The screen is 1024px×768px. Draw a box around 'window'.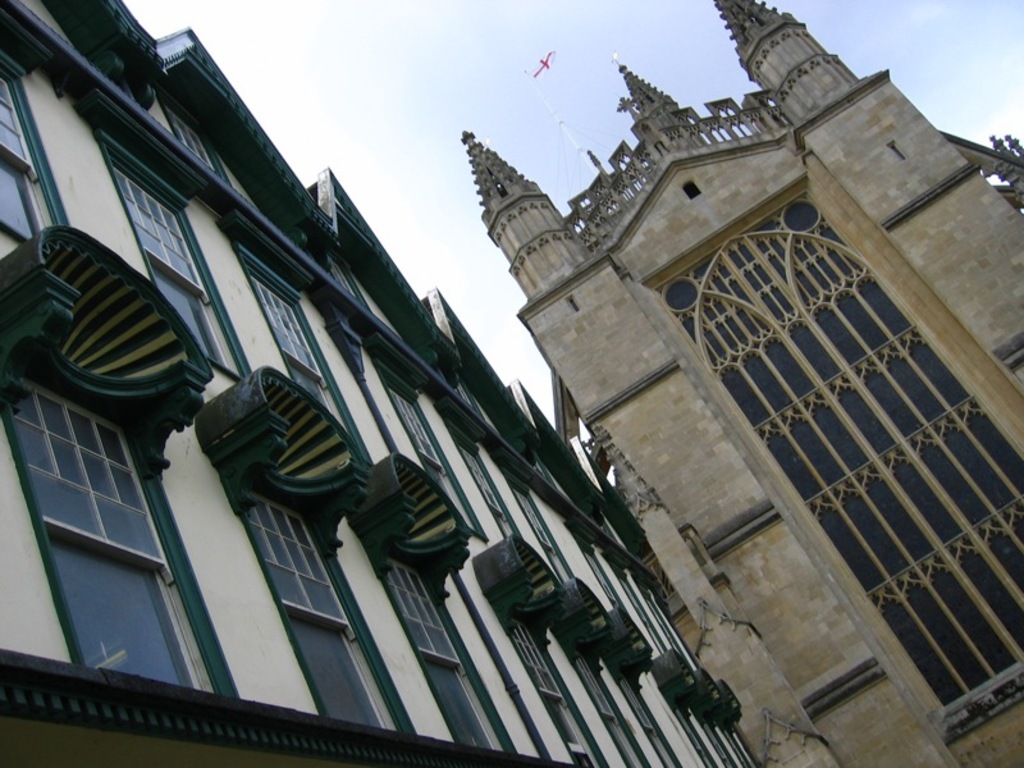
[699, 719, 741, 767].
